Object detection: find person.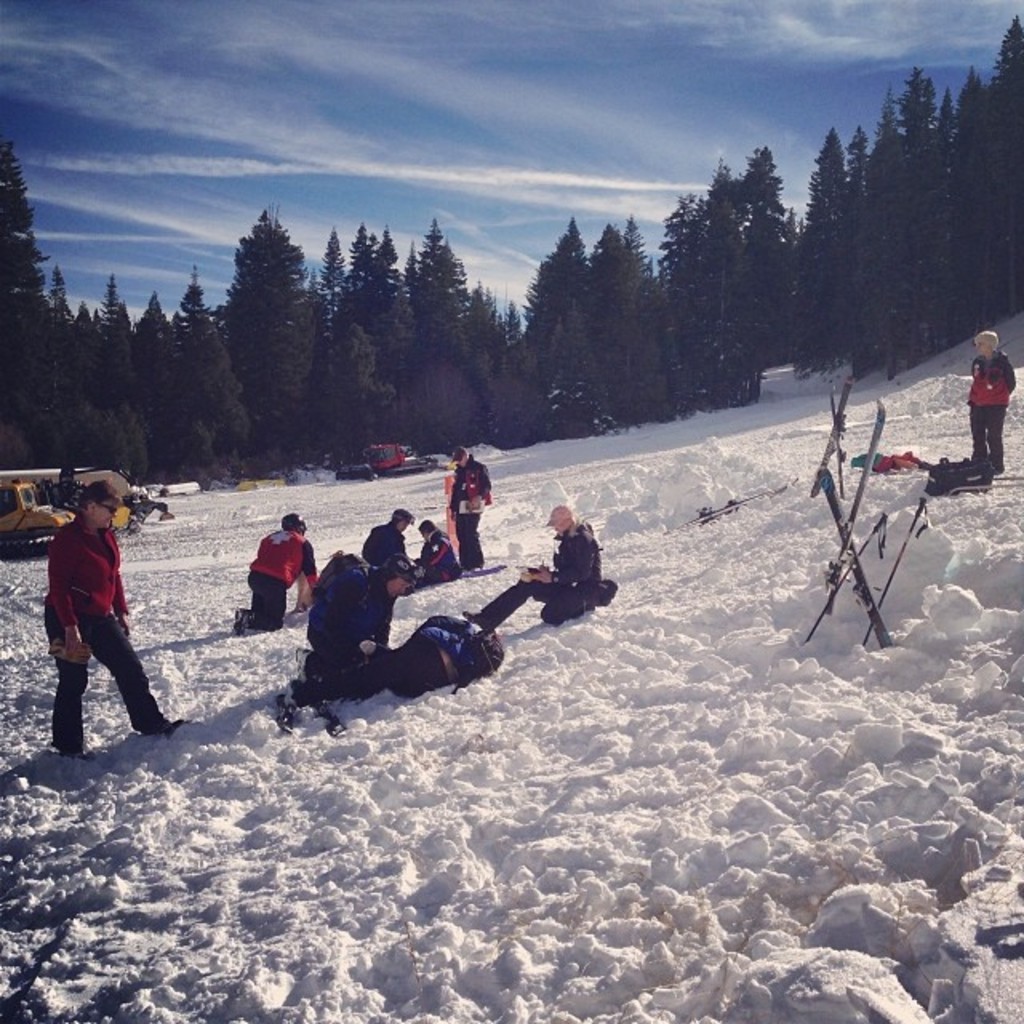
x1=237 y1=514 x2=322 y2=635.
